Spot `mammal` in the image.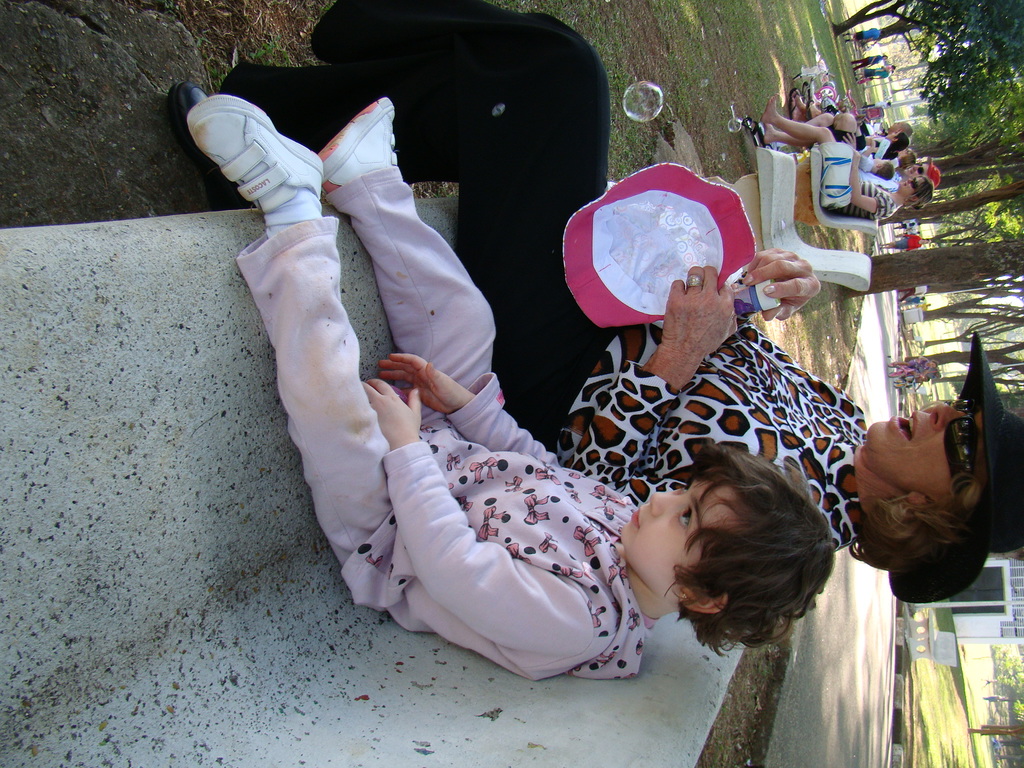
`mammal` found at {"x1": 927, "y1": 372, "x2": 943, "y2": 381}.
